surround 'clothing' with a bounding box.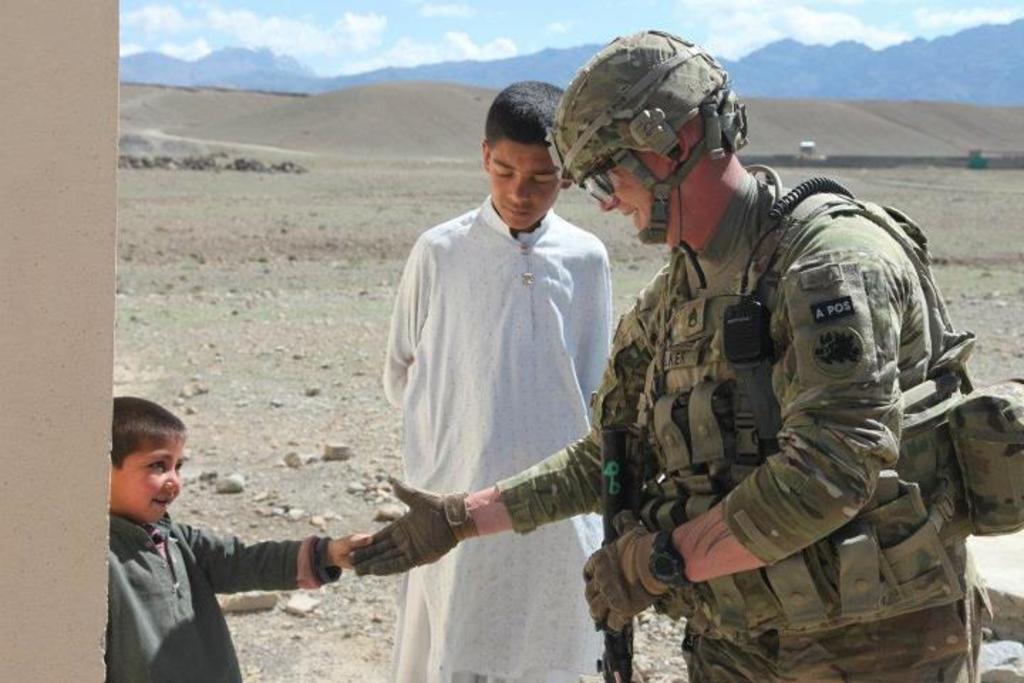
region(108, 512, 344, 680).
